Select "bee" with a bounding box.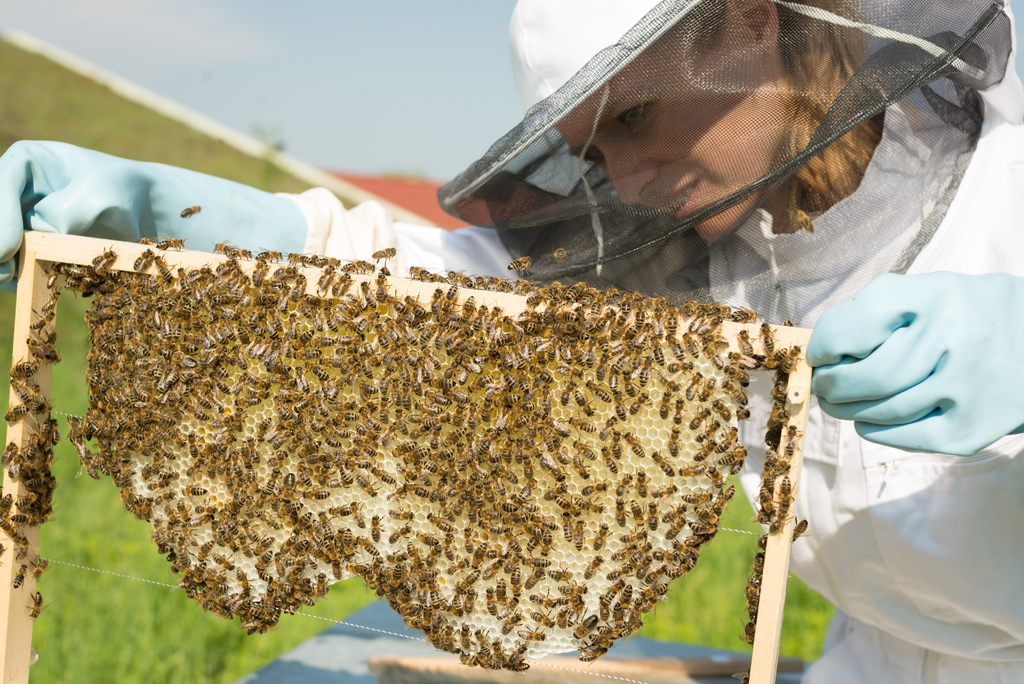
x1=493 y1=639 x2=505 y2=669.
